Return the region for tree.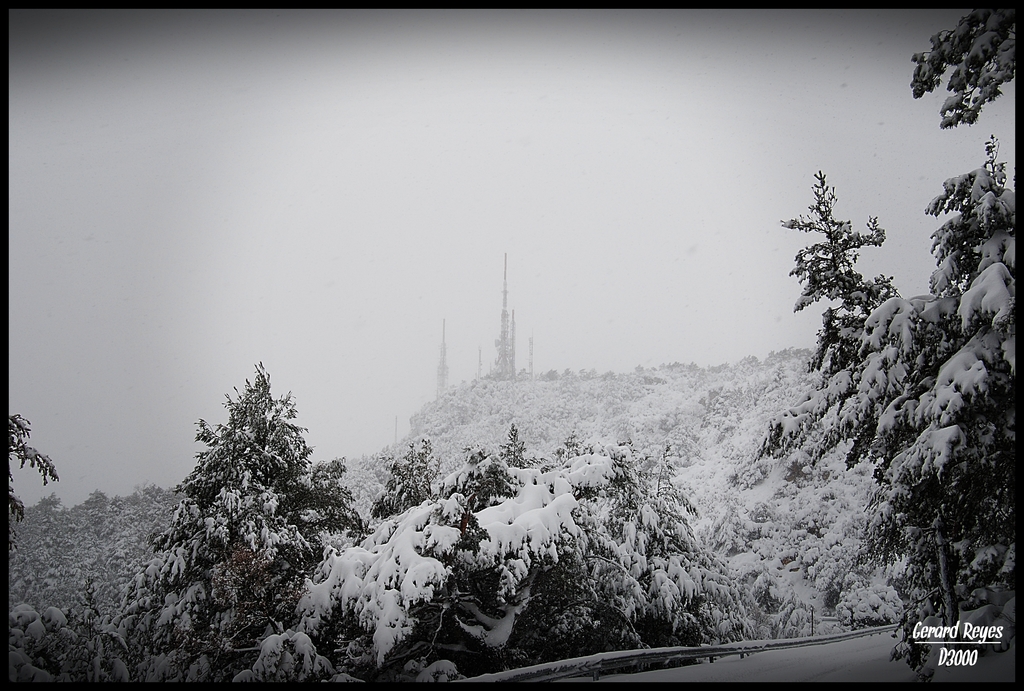
region(908, 0, 1023, 131).
